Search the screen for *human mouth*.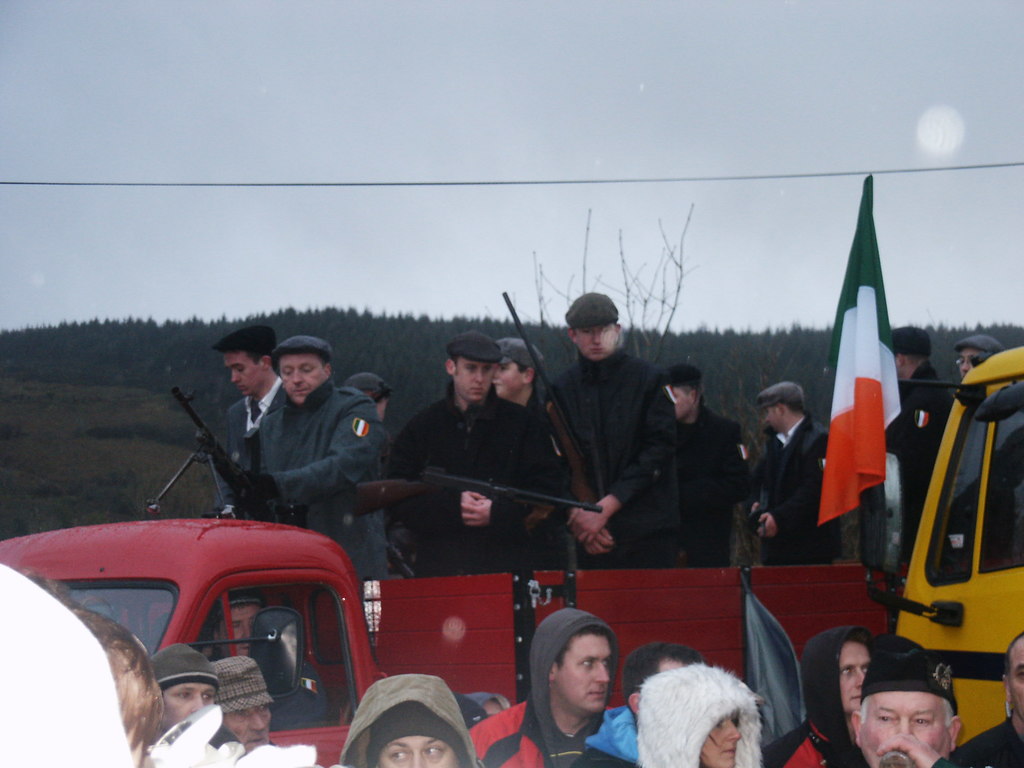
Found at x1=237 y1=384 x2=248 y2=395.
